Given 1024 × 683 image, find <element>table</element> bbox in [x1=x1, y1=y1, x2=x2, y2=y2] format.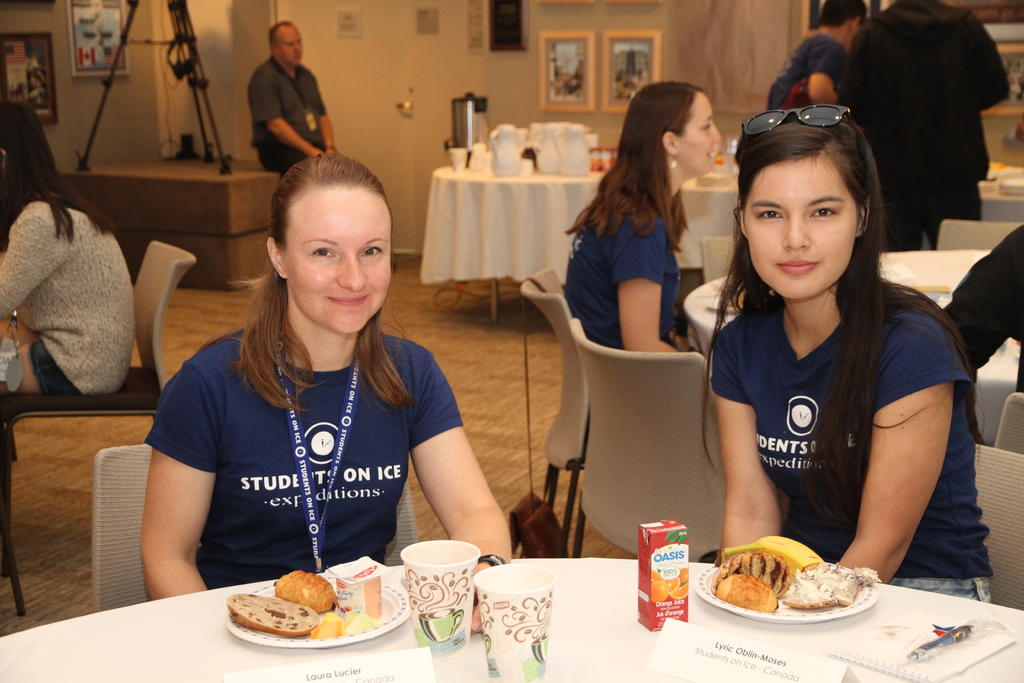
[x1=413, y1=138, x2=739, y2=283].
